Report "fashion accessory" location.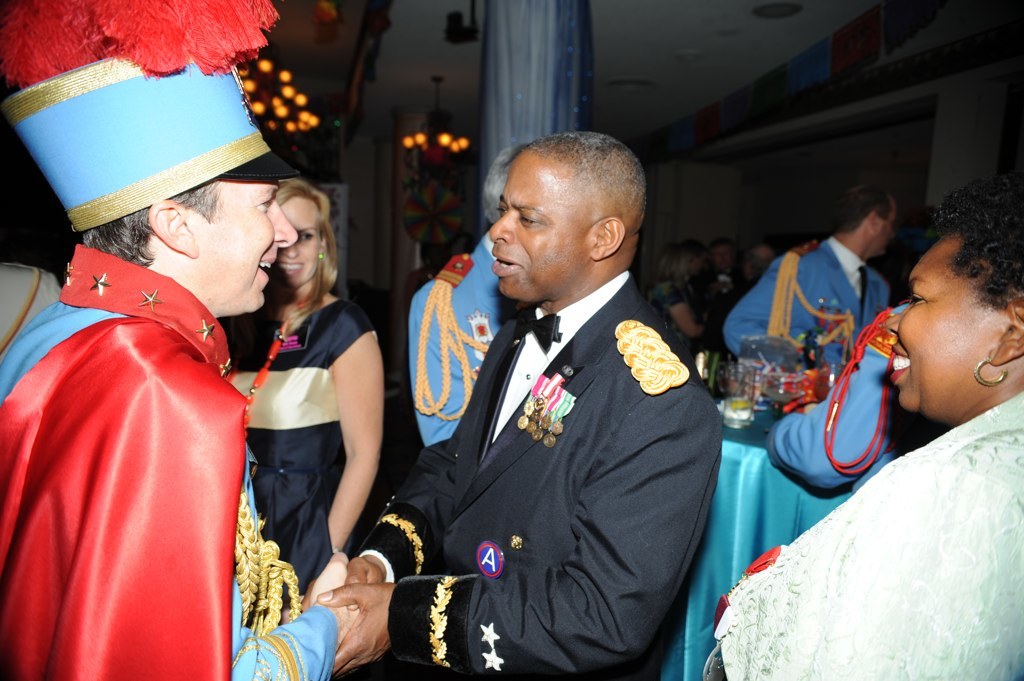
Report: left=250, top=301, right=314, bottom=410.
